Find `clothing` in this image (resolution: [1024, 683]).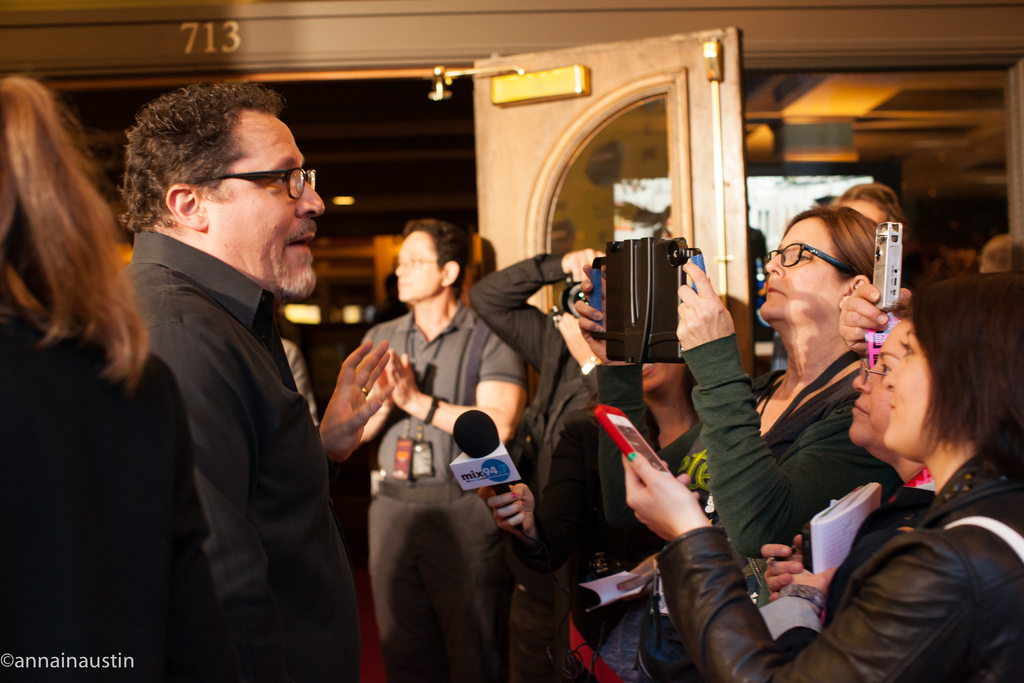
rect(625, 422, 719, 559).
